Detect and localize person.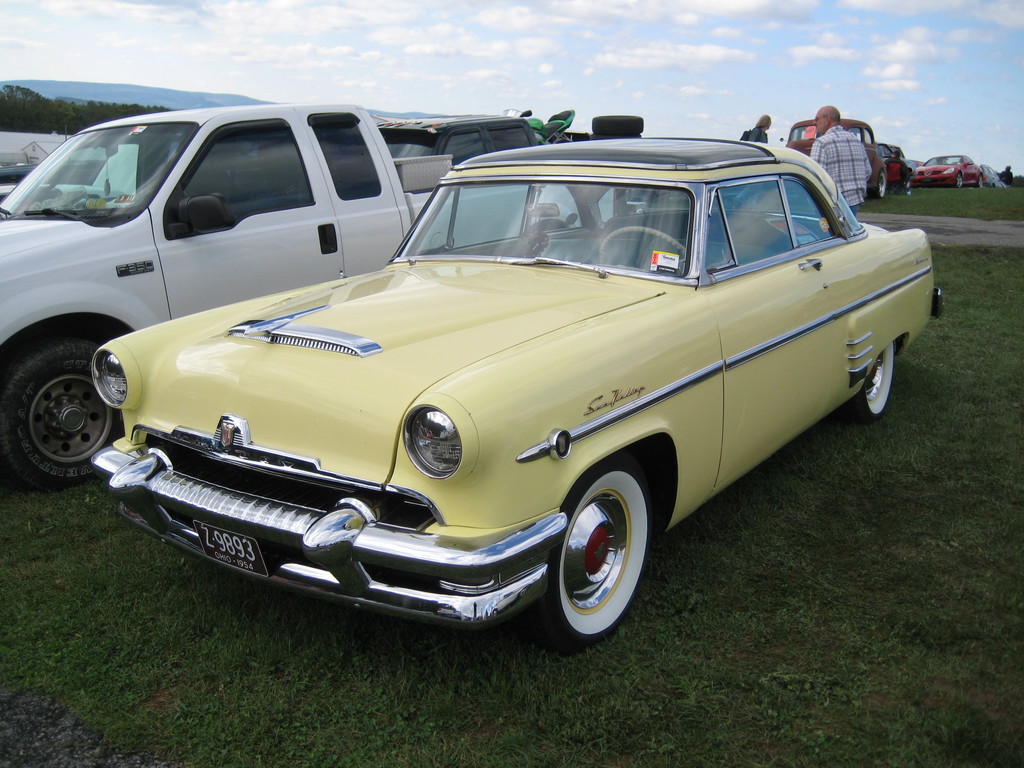
Localized at 1000,163,1014,186.
